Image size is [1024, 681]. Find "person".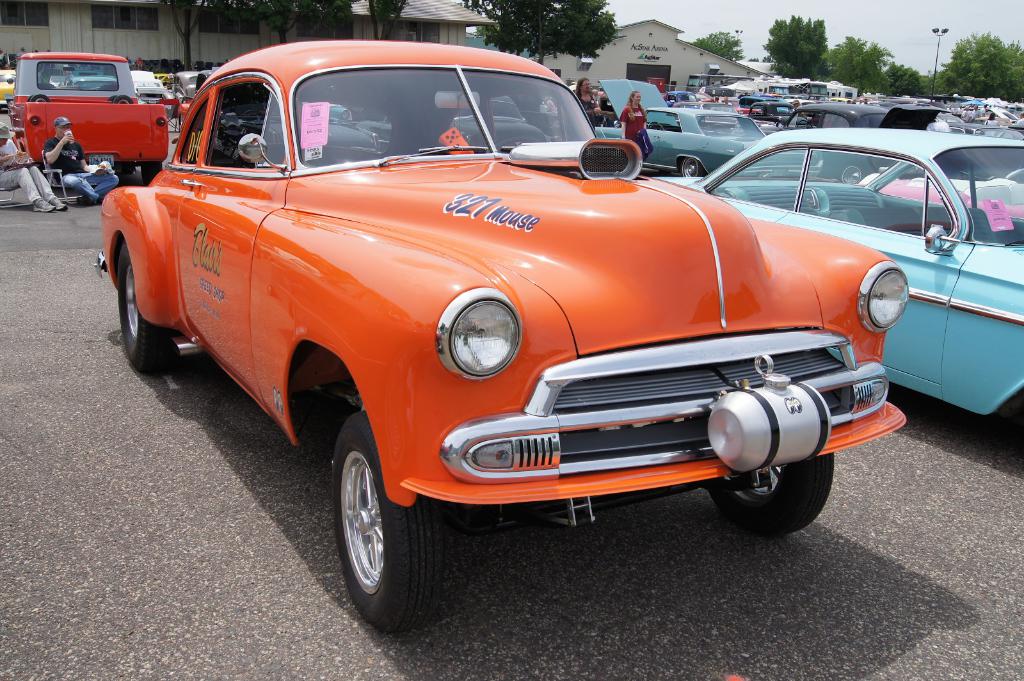
x1=617, y1=88, x2=648, y2=164.
